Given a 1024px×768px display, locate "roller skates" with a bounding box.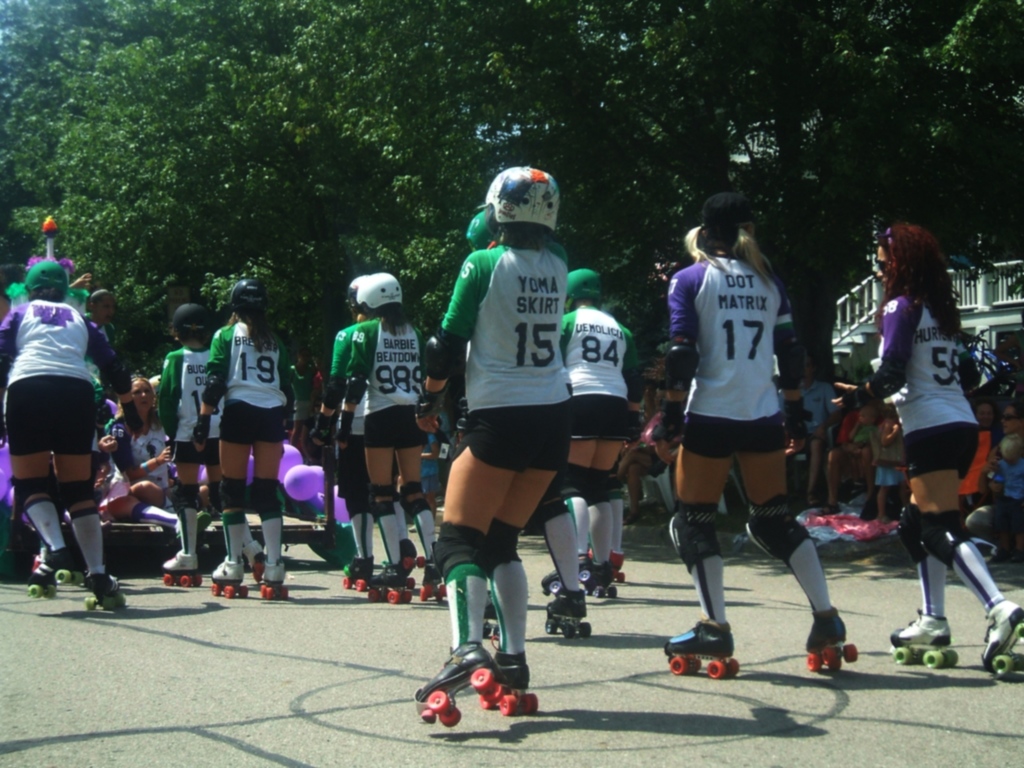
Located: bbox=(607, 548, 628, 583).
